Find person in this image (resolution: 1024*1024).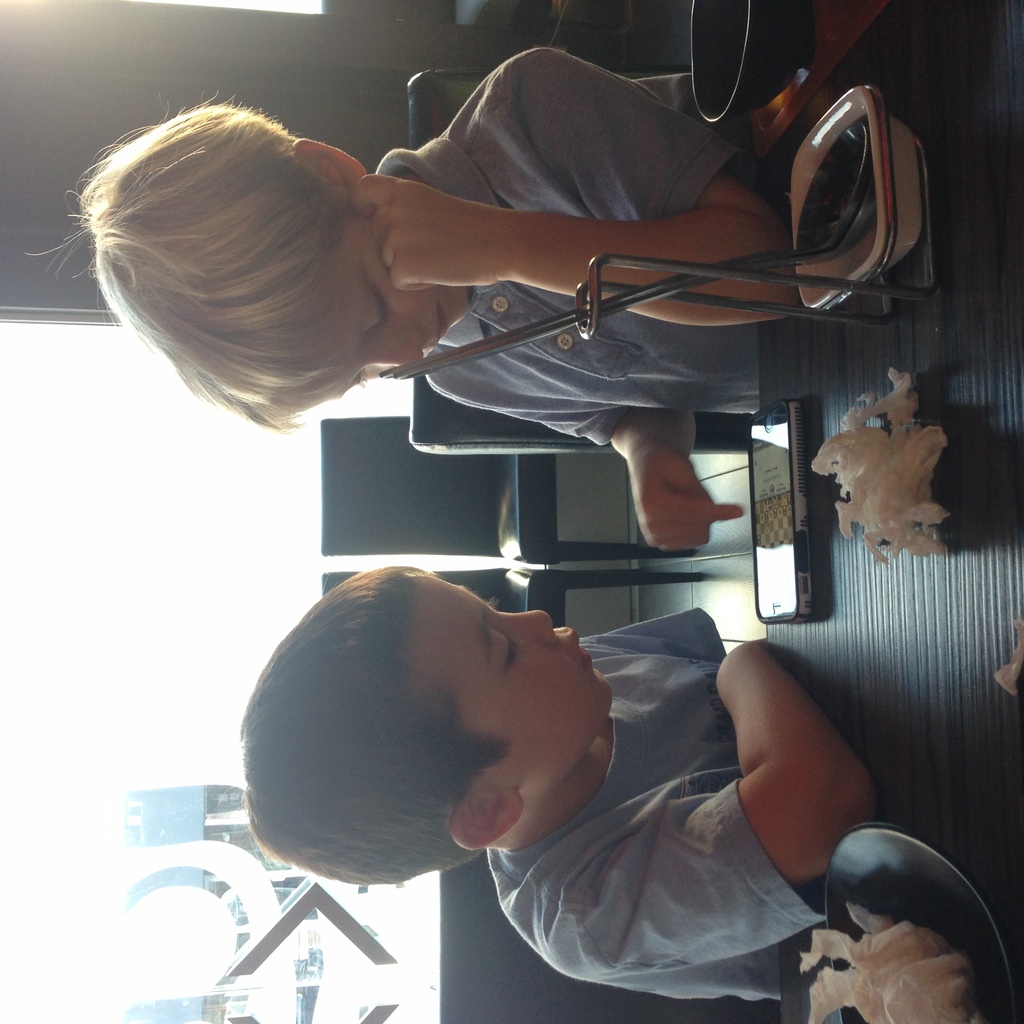
box(248, 561, 875, 1000).
